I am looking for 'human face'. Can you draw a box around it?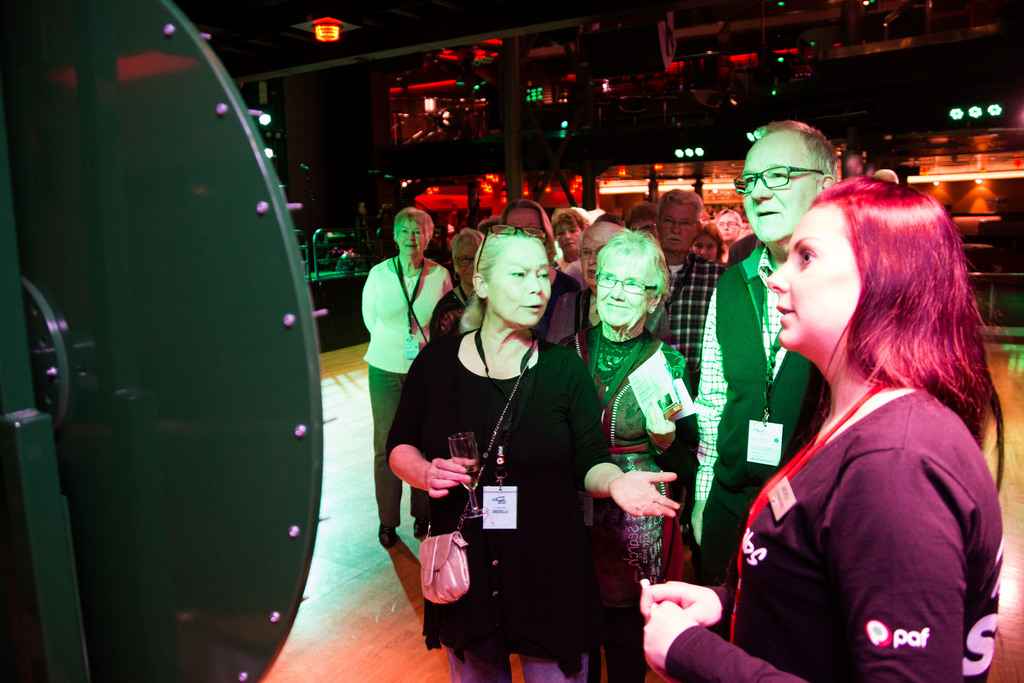
Sure, the bounding box is bbox=(735, 131, 812, 250).
